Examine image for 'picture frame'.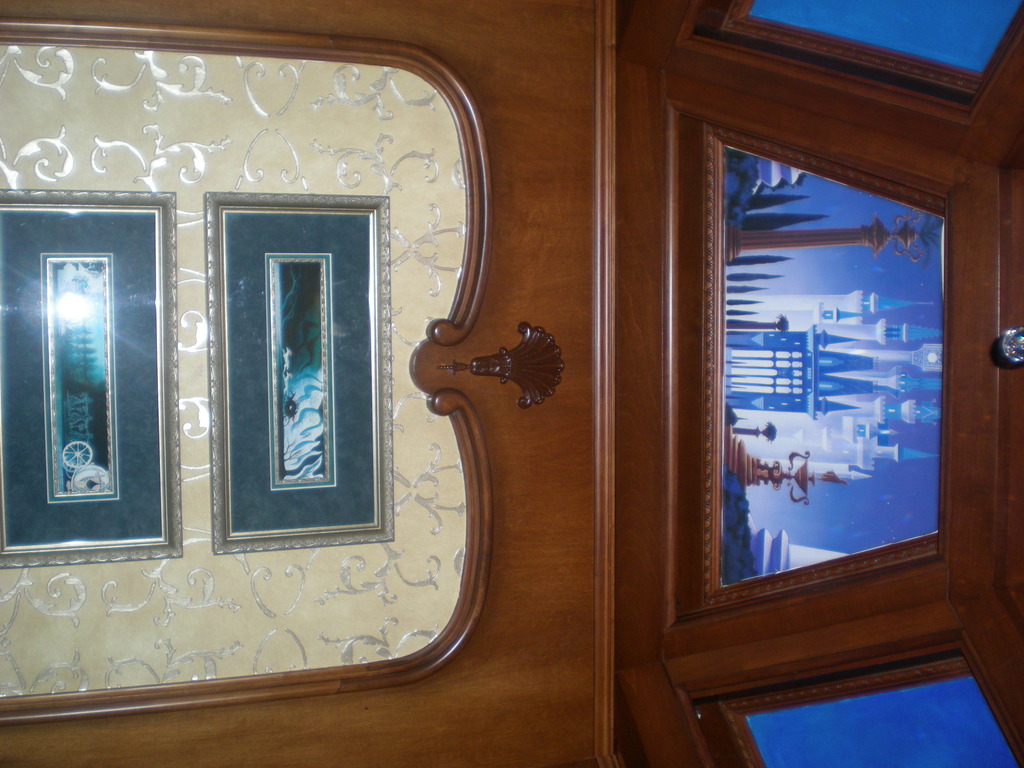
Examination result: l=718, t=1, r=1023, b=106.
